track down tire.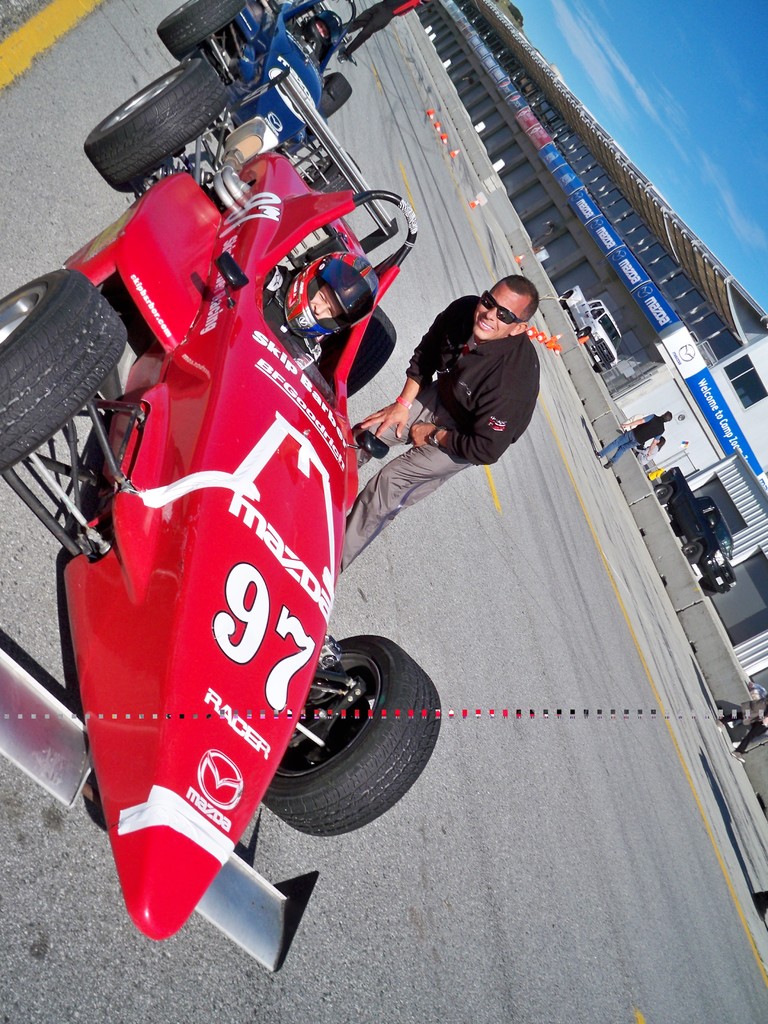
Tracked to detection(265, 640, 442, 841).
